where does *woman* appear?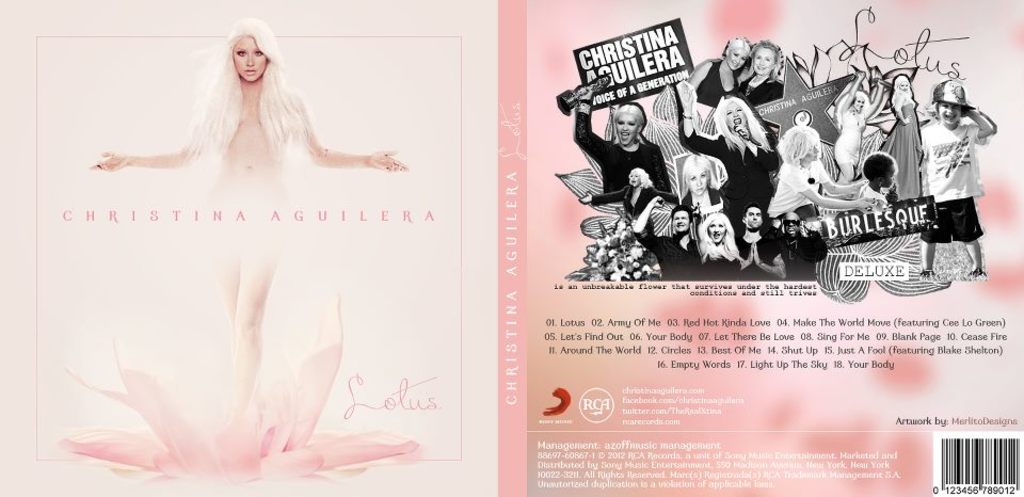
Appears at pyautogui.locateOnScreen(75, 6, 407, 461).
